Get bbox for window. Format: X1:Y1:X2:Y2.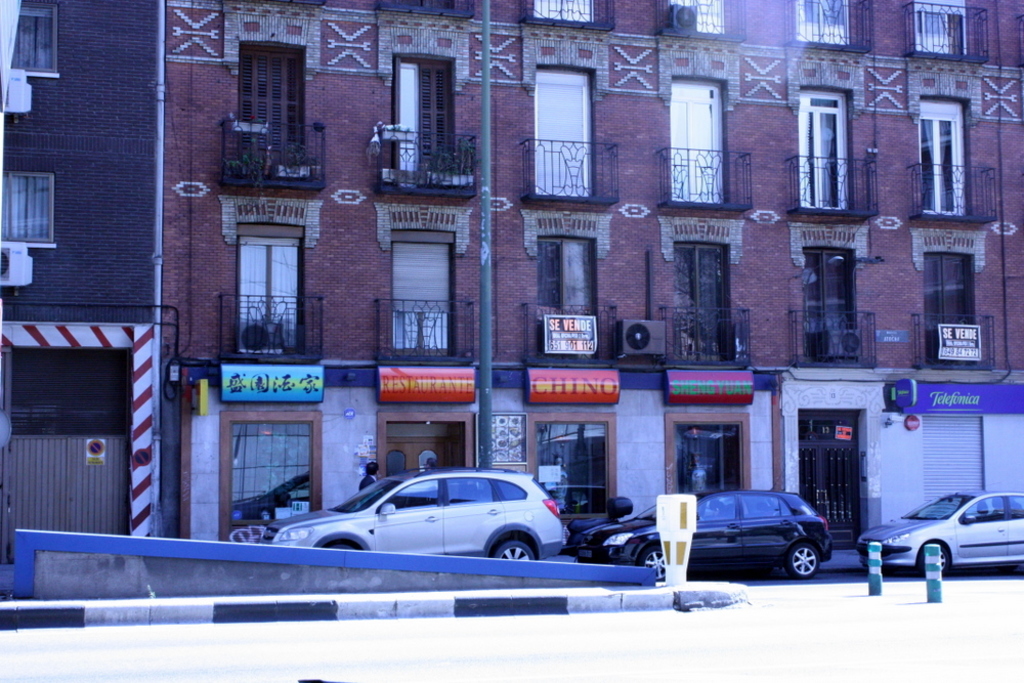
221:412:319:544.
